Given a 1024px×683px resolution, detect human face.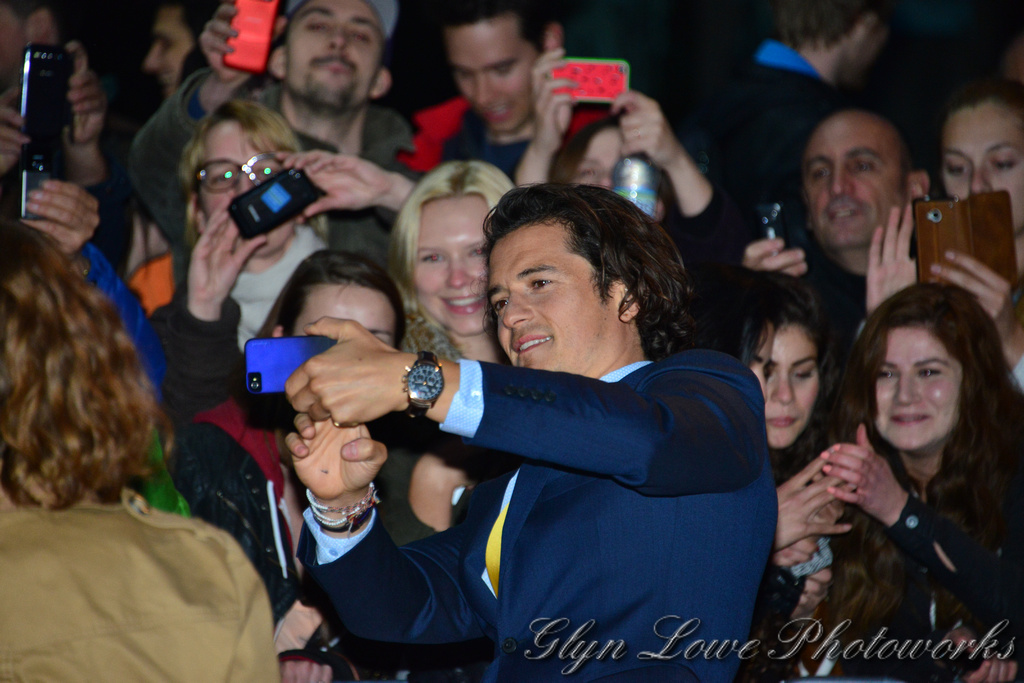
l=797, t=107, r=913, b=253.
